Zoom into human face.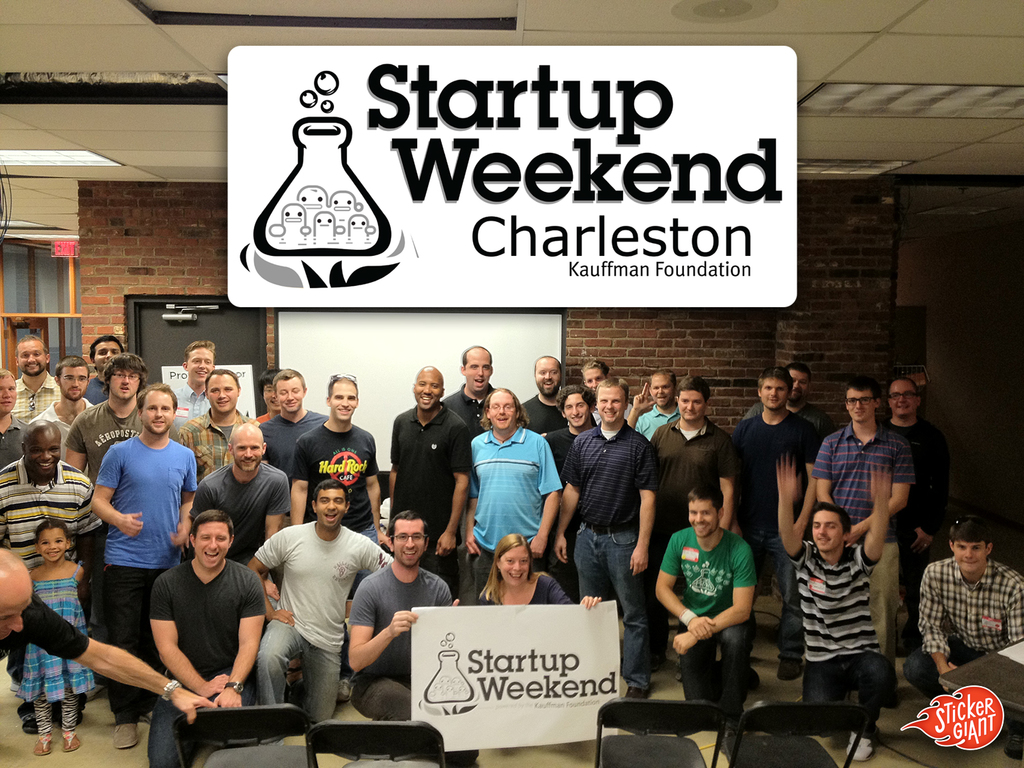
Zoom target: crop(316, 487, 347, 530).
